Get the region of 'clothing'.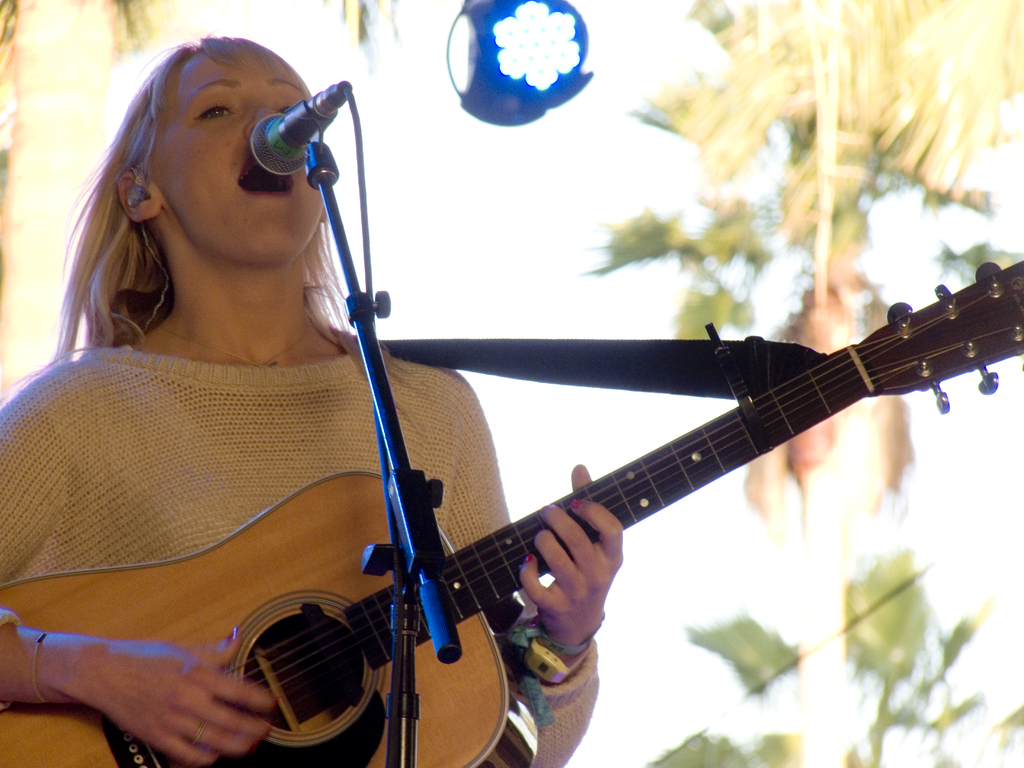
x1=10 y1=245 x2=450 y2=758.
